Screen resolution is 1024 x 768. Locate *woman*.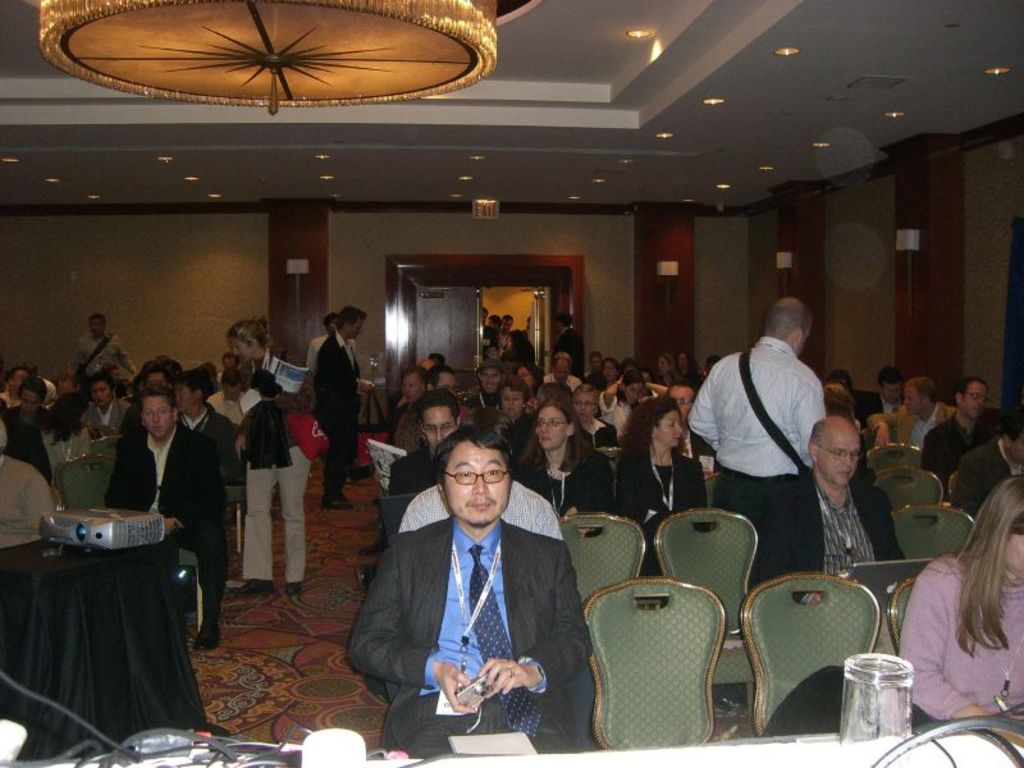
{"x1": 224, "y1": 316, "x2": 315, "y2": 596}.
